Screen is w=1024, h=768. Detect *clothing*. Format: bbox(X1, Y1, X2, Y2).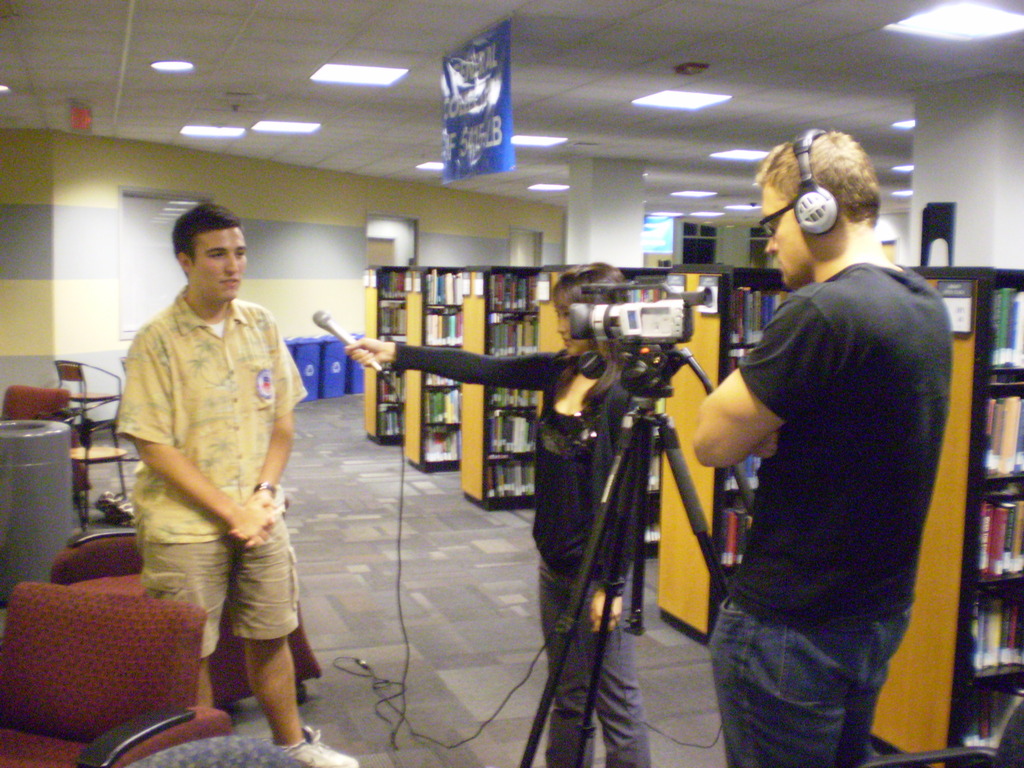
bbox(119, 250, 298, 678).
